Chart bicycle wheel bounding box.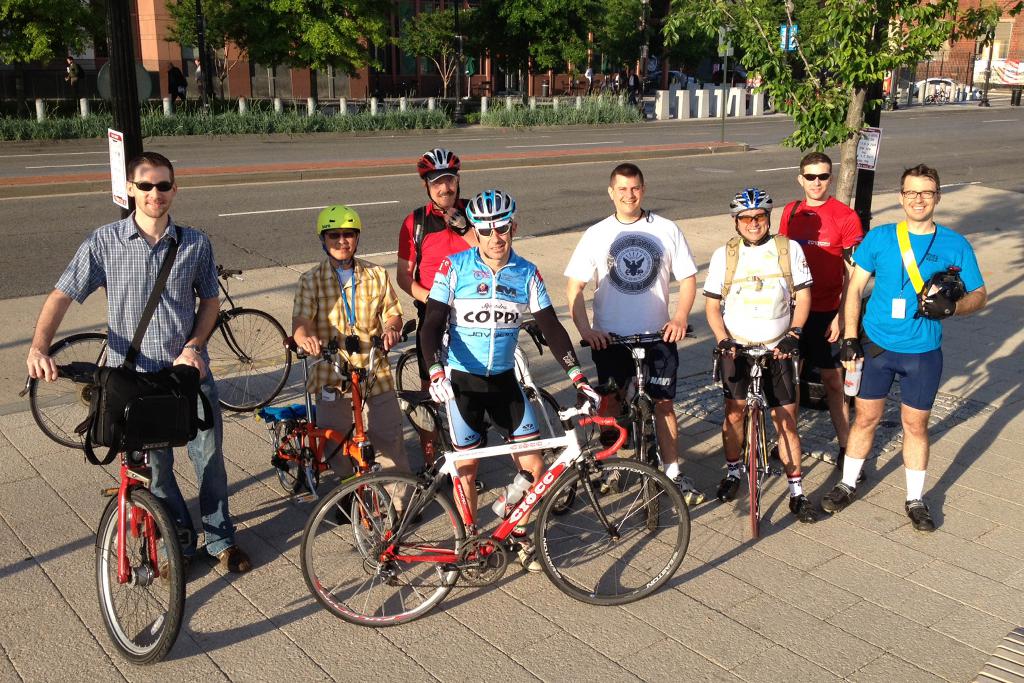
Charted: x1=399 y1=349 x2=472 y2=443.
